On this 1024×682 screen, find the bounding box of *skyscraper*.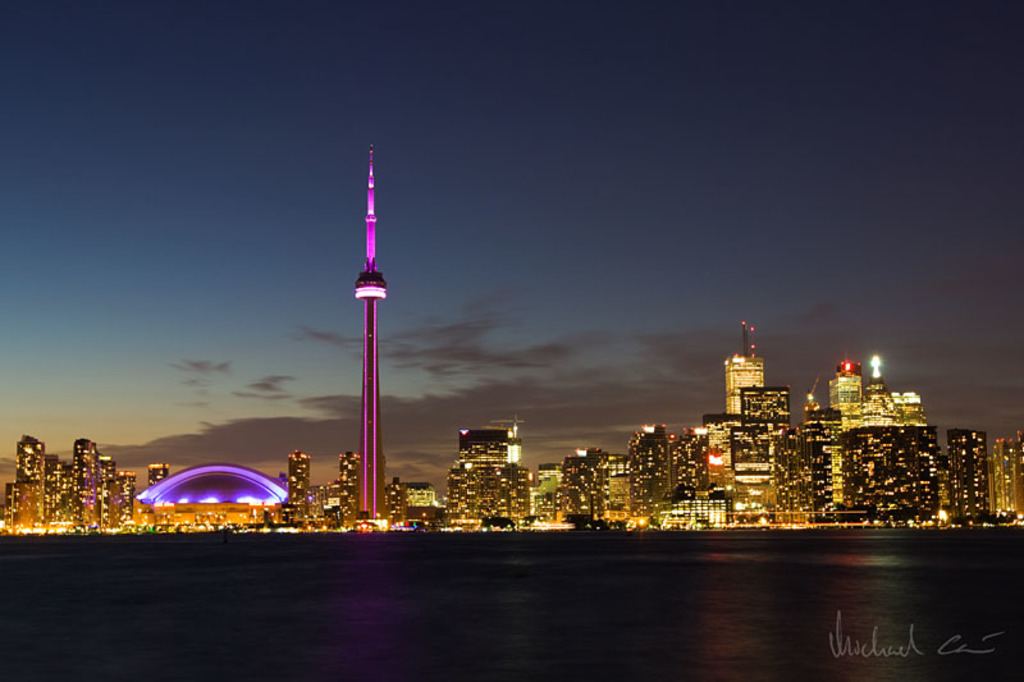
Bounding box: x1=351 y1=142 x2=388 y2=514.
